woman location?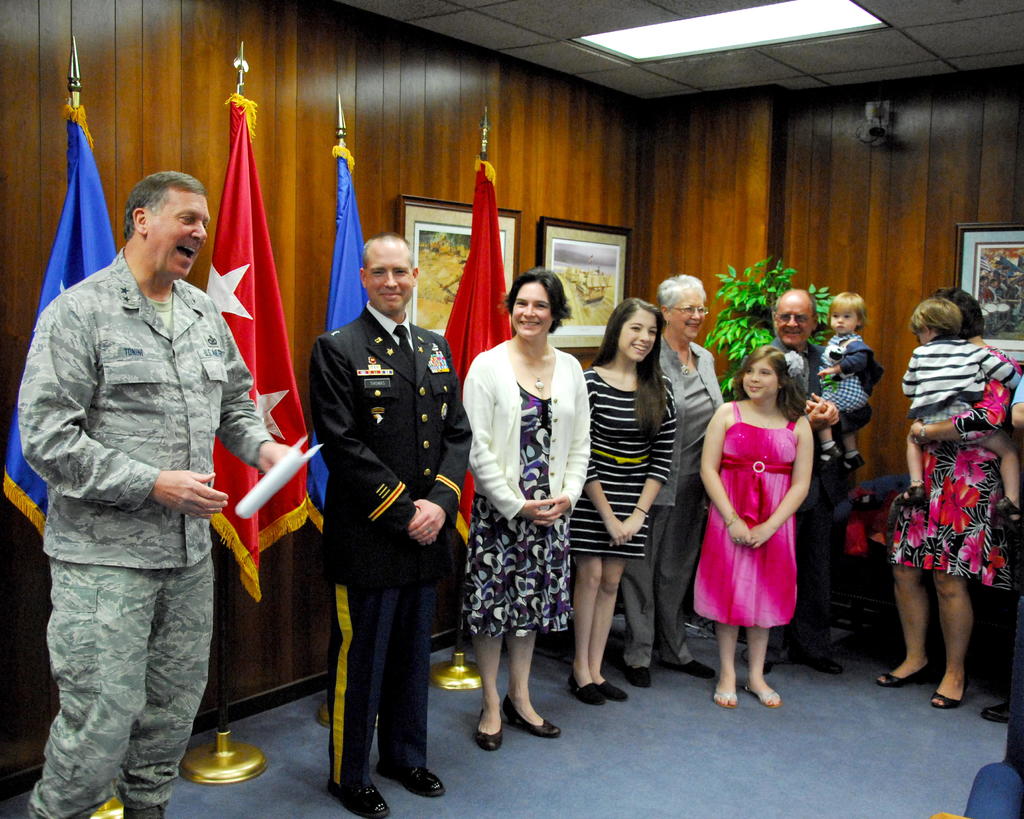
580,289,685,713
